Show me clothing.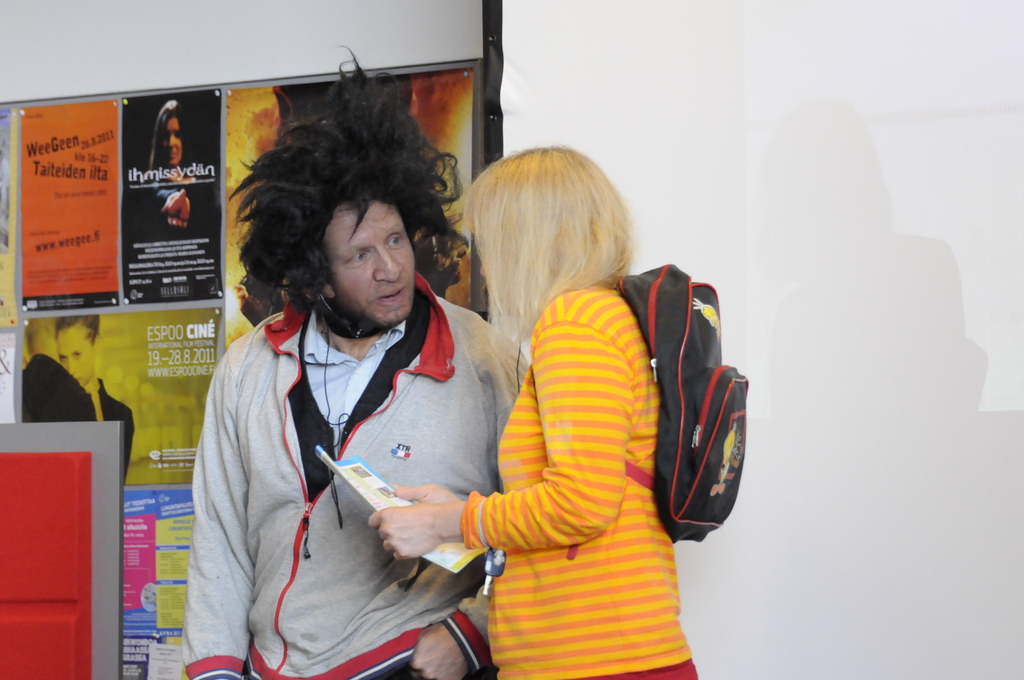
clothing is here: <box>184,271,529,679</box>.
